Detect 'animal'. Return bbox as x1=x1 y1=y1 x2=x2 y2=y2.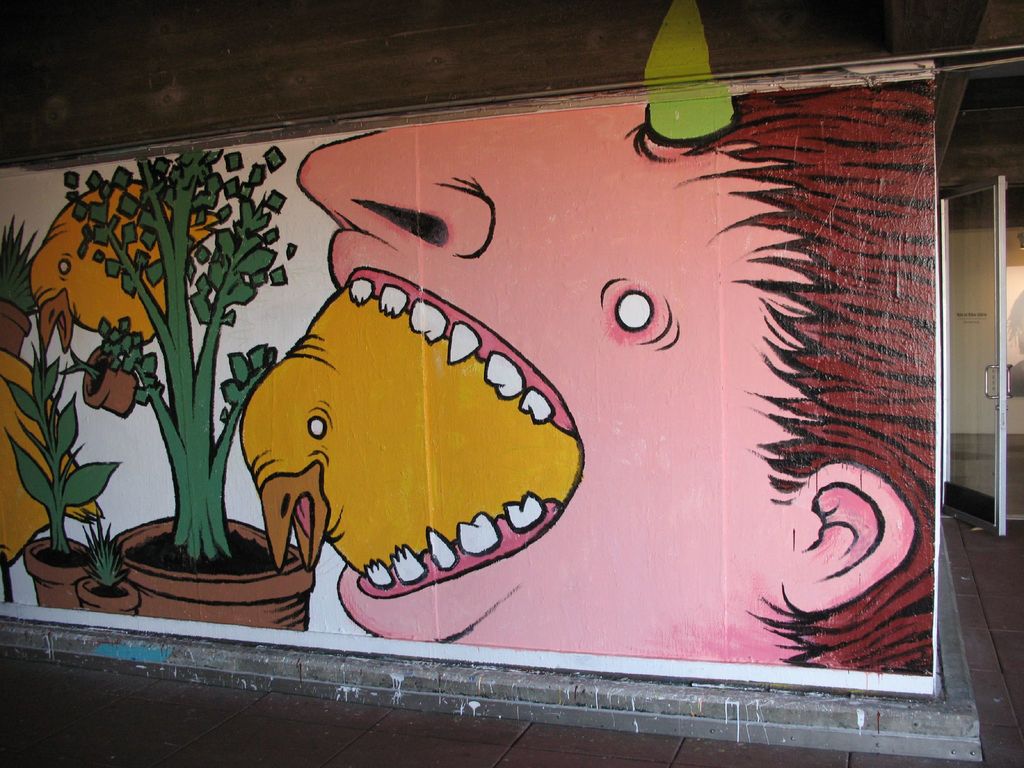
x1=241 y1=281 x2=581 y2=573.
